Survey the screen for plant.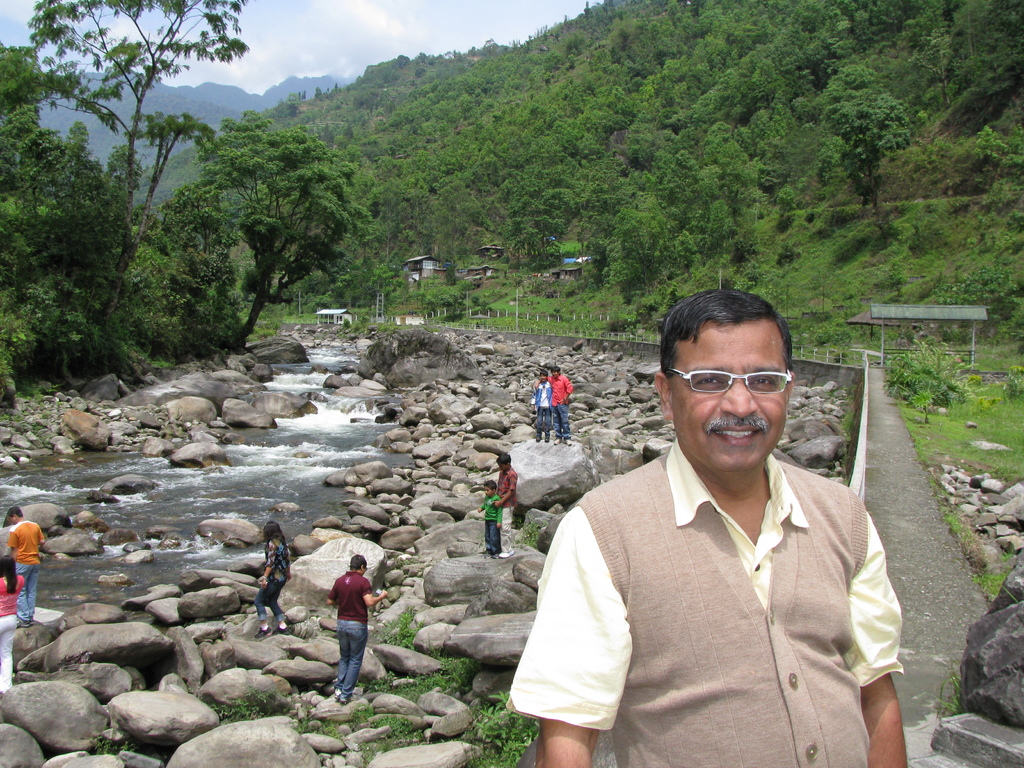
Survey found: {"left": 516, "top": 520, "right": 538, "bottom": 545}.
